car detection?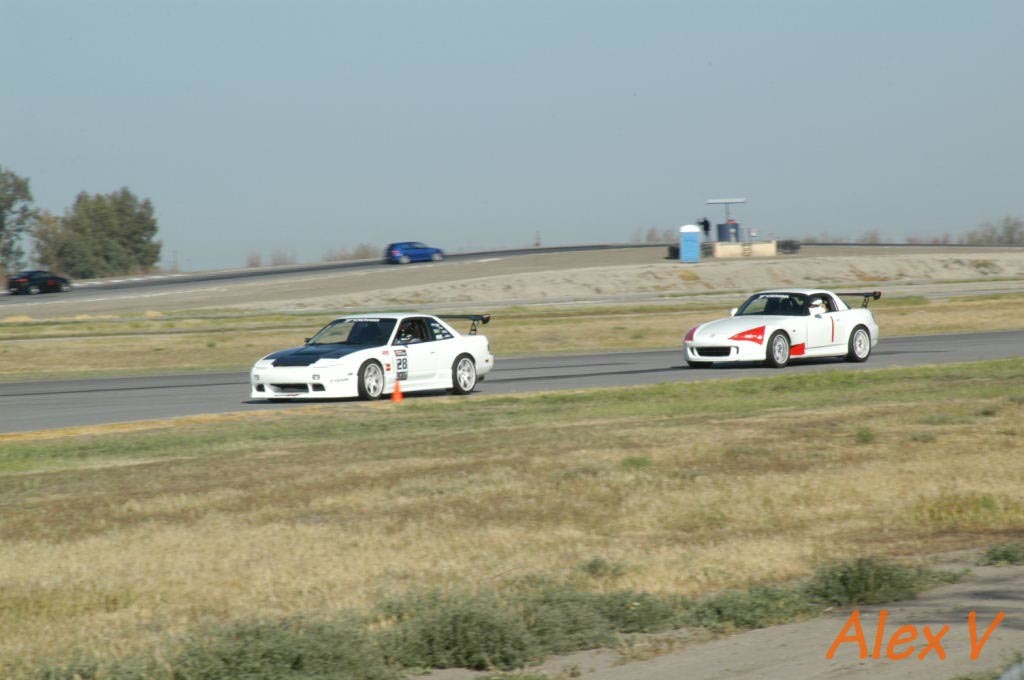
detection(683, 289, 886, 367)
